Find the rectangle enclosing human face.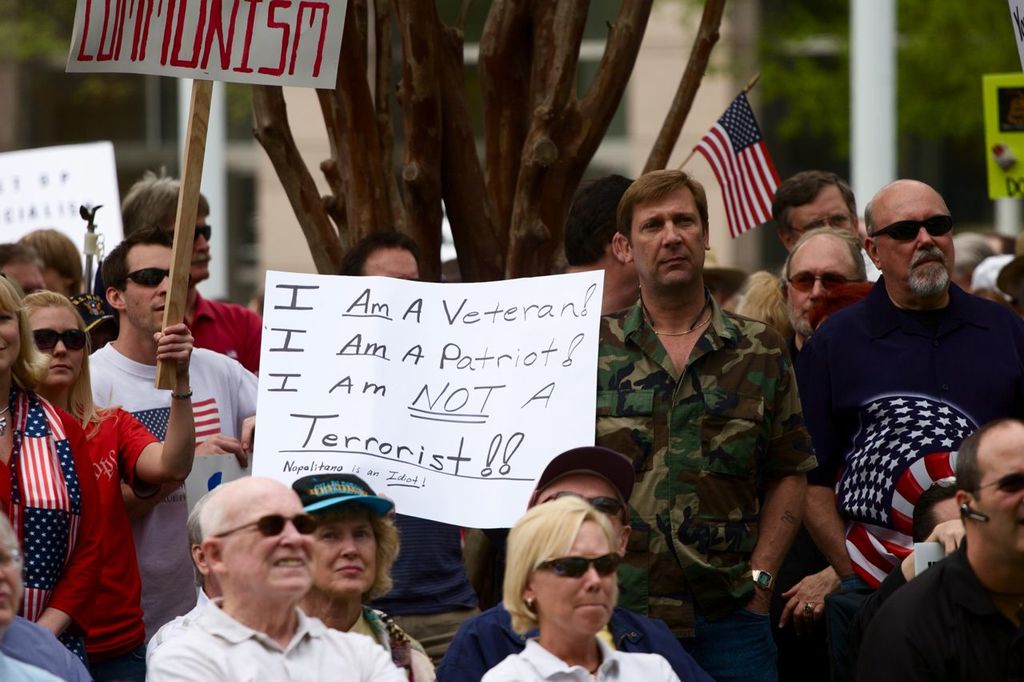
x1=0, y1=287, x2=26, y2=369.
